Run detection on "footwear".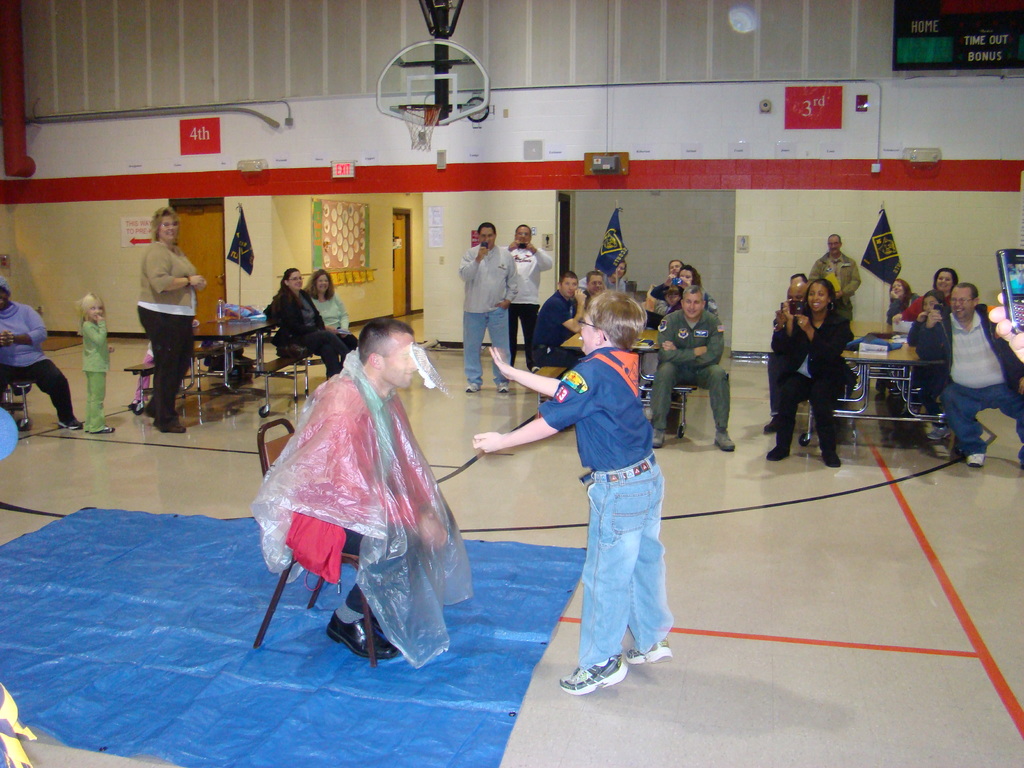
Result: crop(763, 420, 783, 433).
